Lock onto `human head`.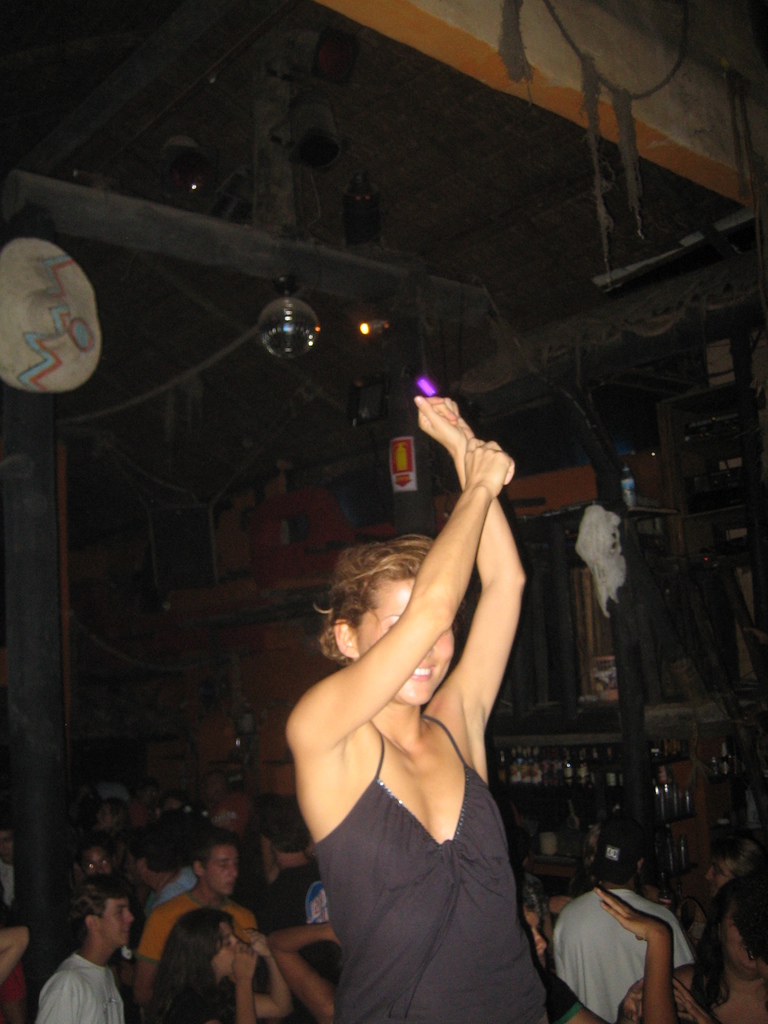
Locked: (left=672, top=858, right=707, bottom=900).
